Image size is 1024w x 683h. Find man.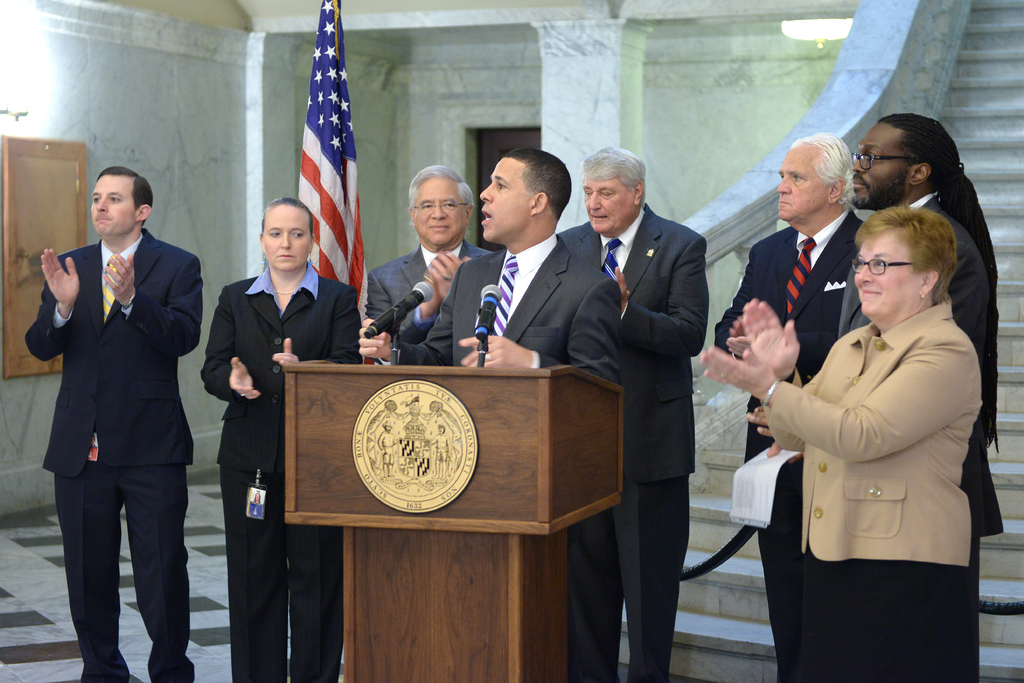
849/115/1007/536.
